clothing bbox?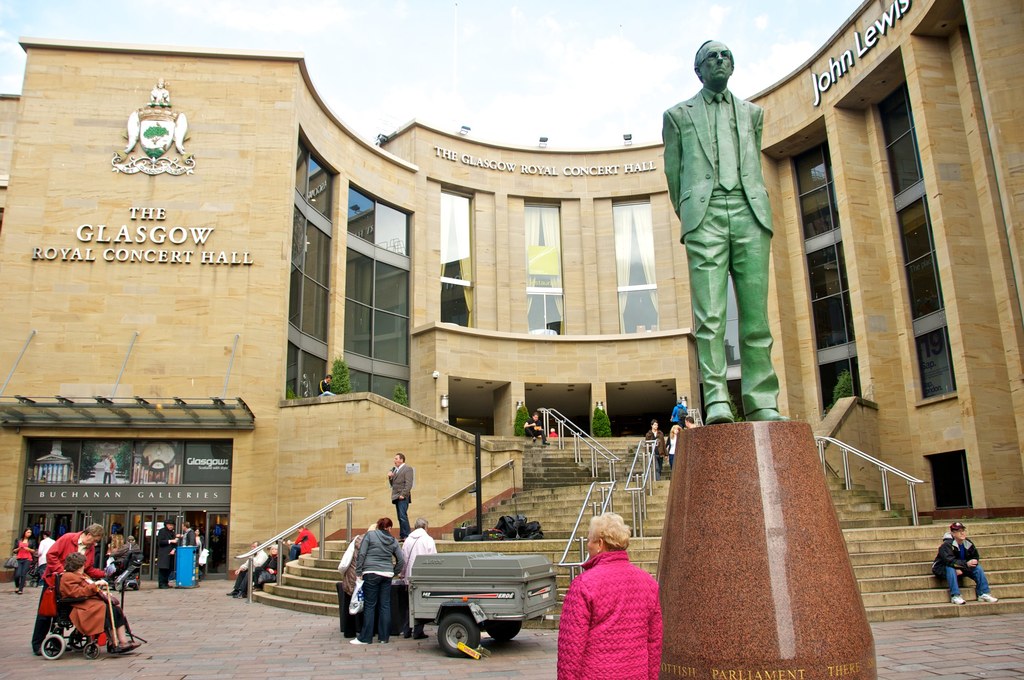
562,545,670,668
